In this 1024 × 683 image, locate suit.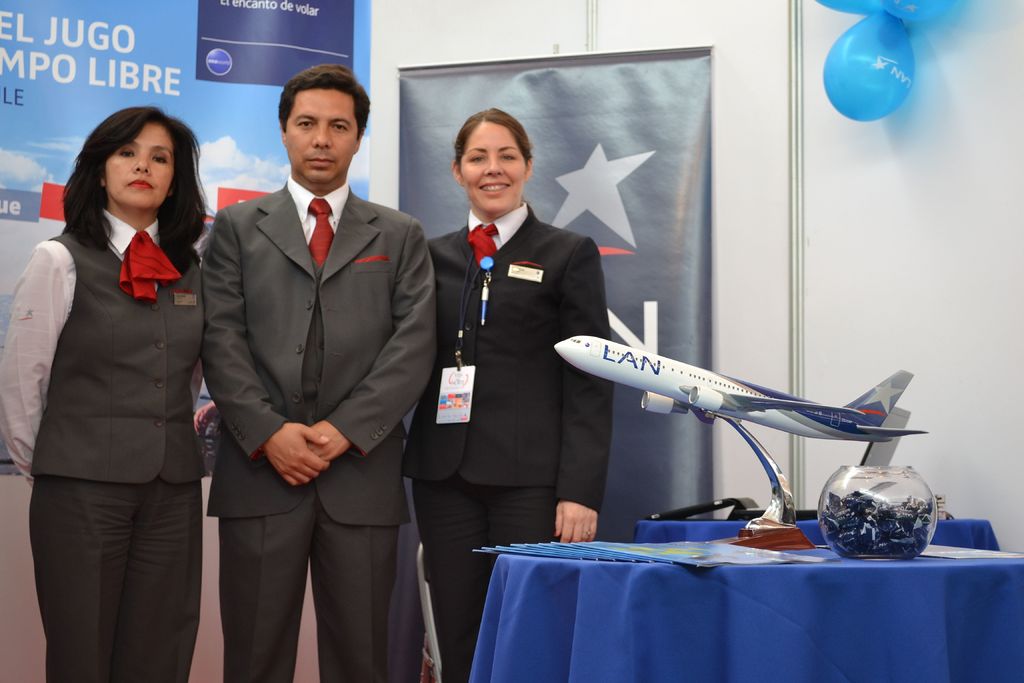
Bounding box: box(397, 199, 610, 682).
